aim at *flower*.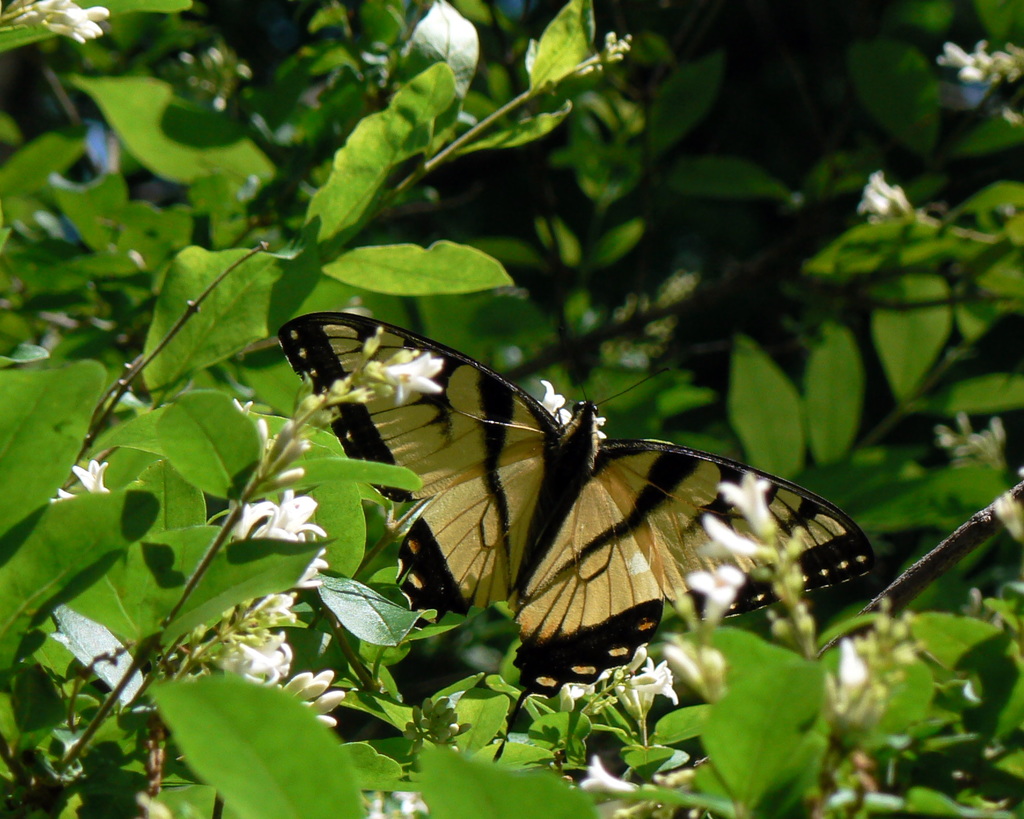
Aimed at bbox(859, 171, 904, 229).
